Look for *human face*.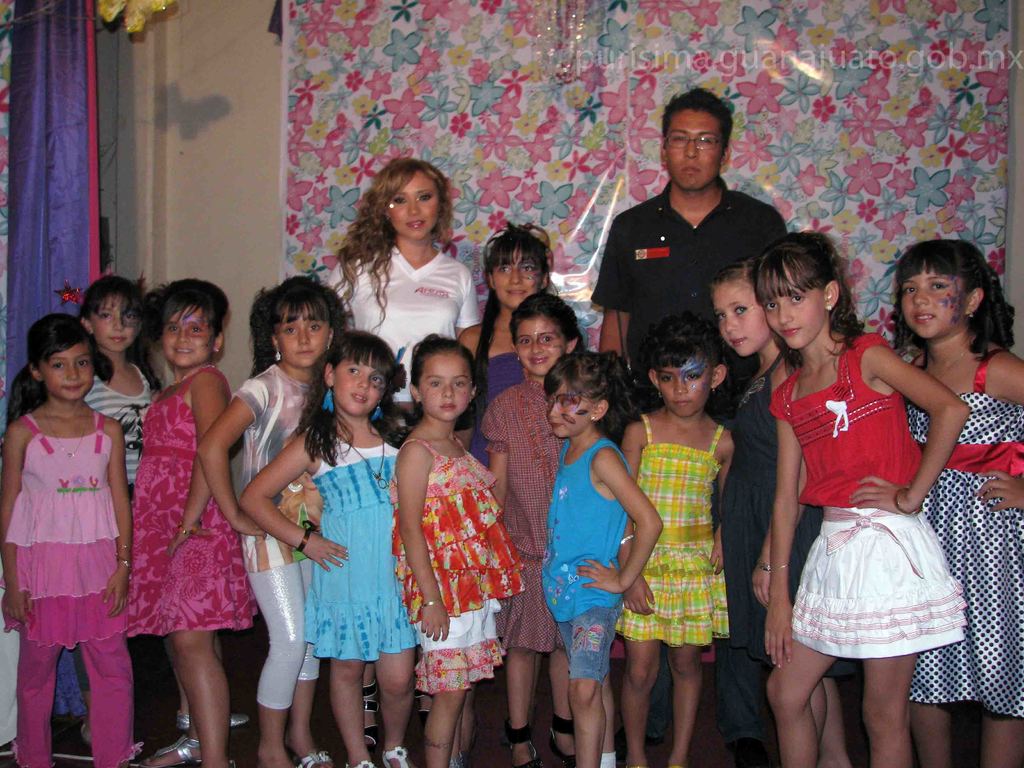
Found: l=666, t=109, r=721, b=187.
